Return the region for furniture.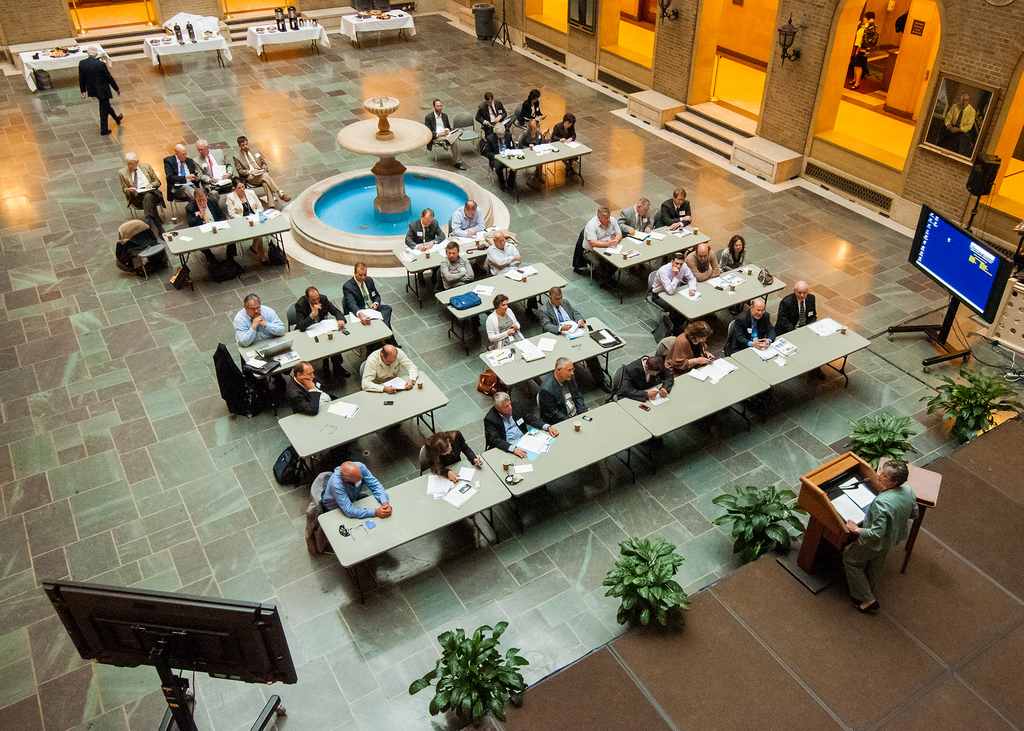
select_region(492, 134, 589, 199).
